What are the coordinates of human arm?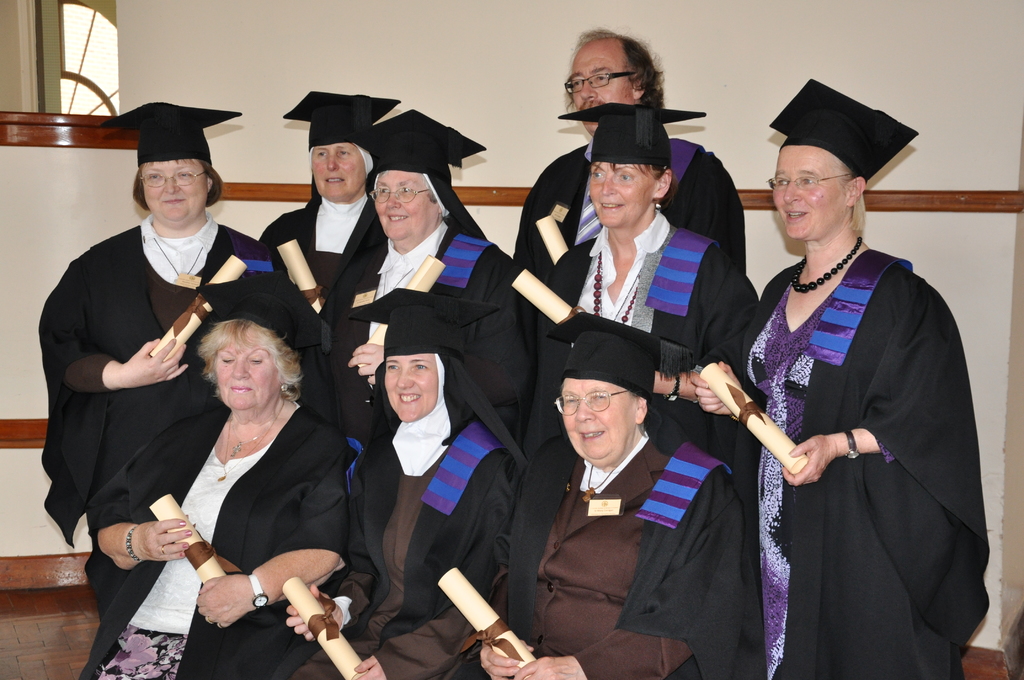
648, 236, 758, 407.
